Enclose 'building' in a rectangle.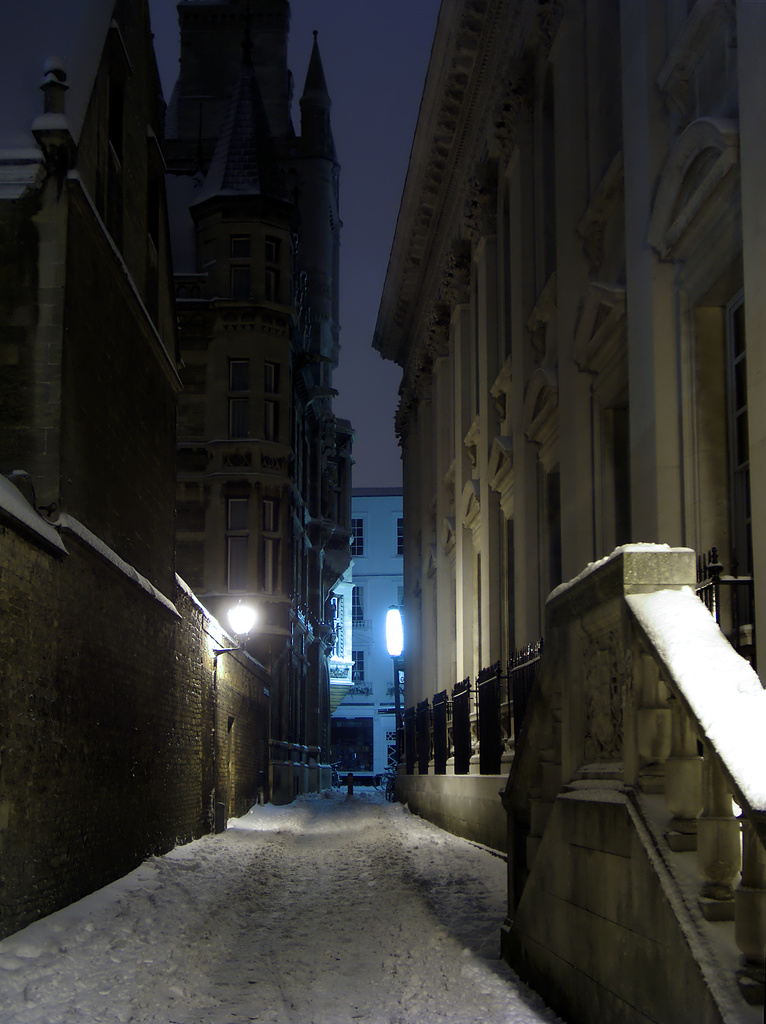
0 0 364 927.
